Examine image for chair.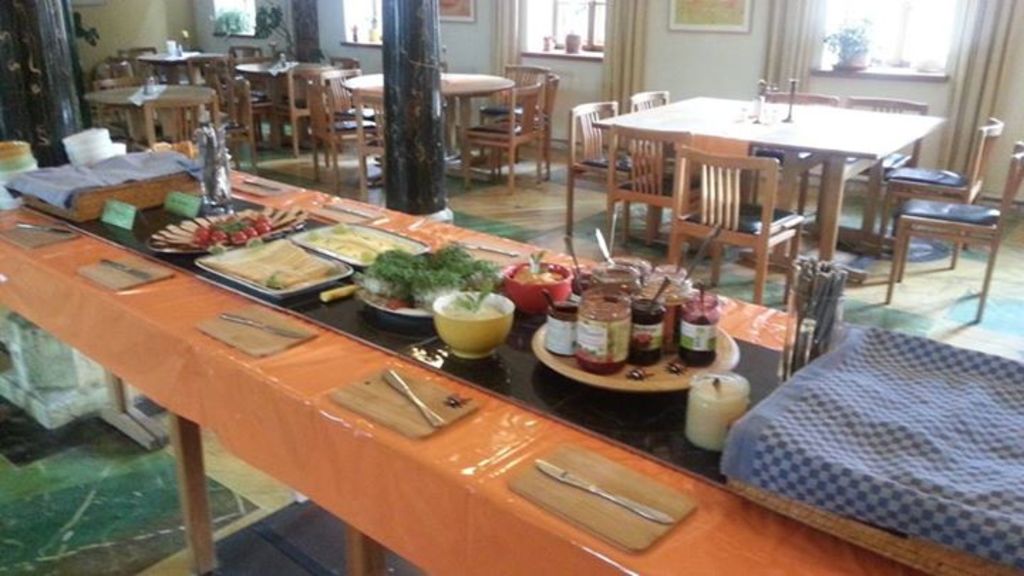
Examination result: x1=563, y1=98, x2=666, y2=239.
